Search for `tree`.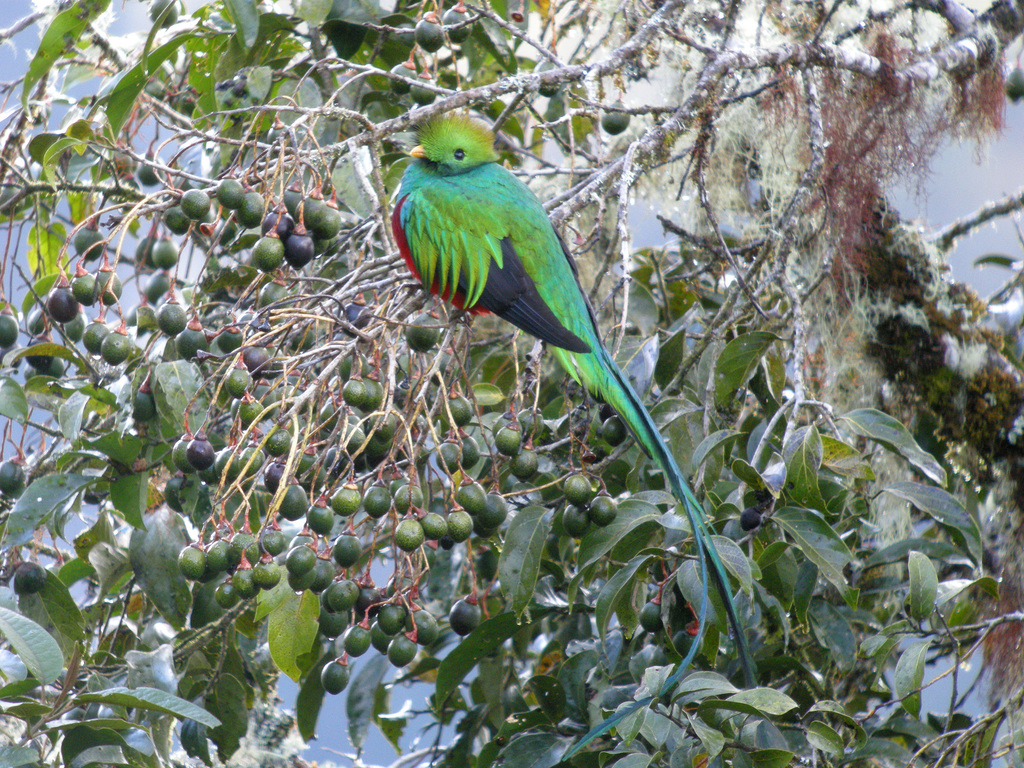
Found at x1=41, y1=9, x2=1023, y2=751.
